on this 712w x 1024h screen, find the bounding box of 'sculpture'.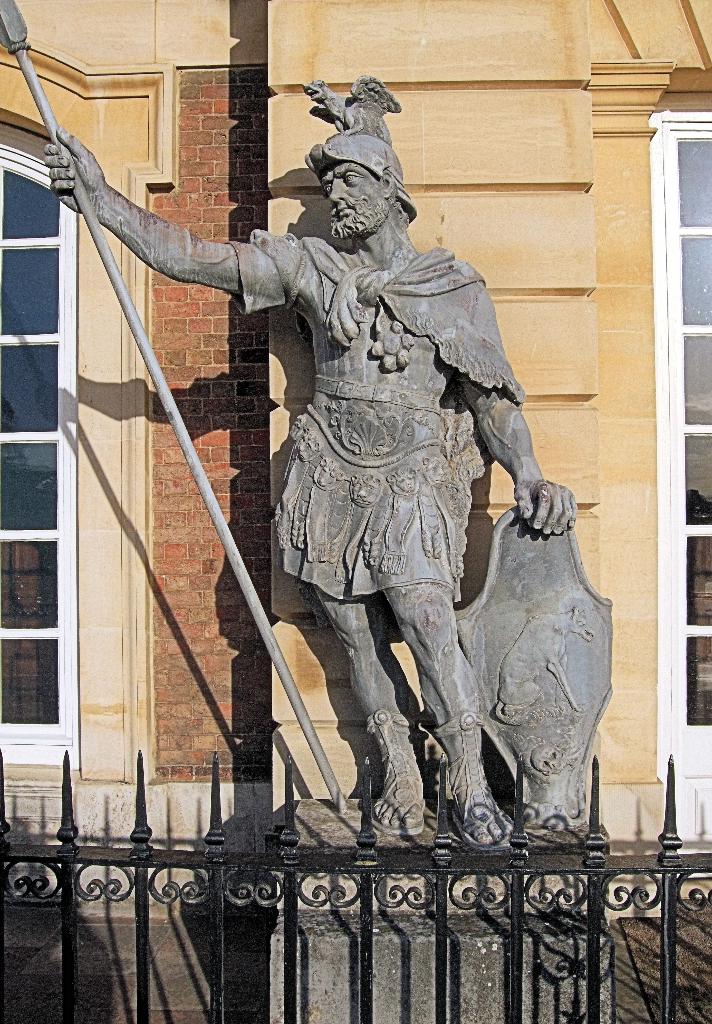
Bounding box: detection(113, 97, 605, 926).
